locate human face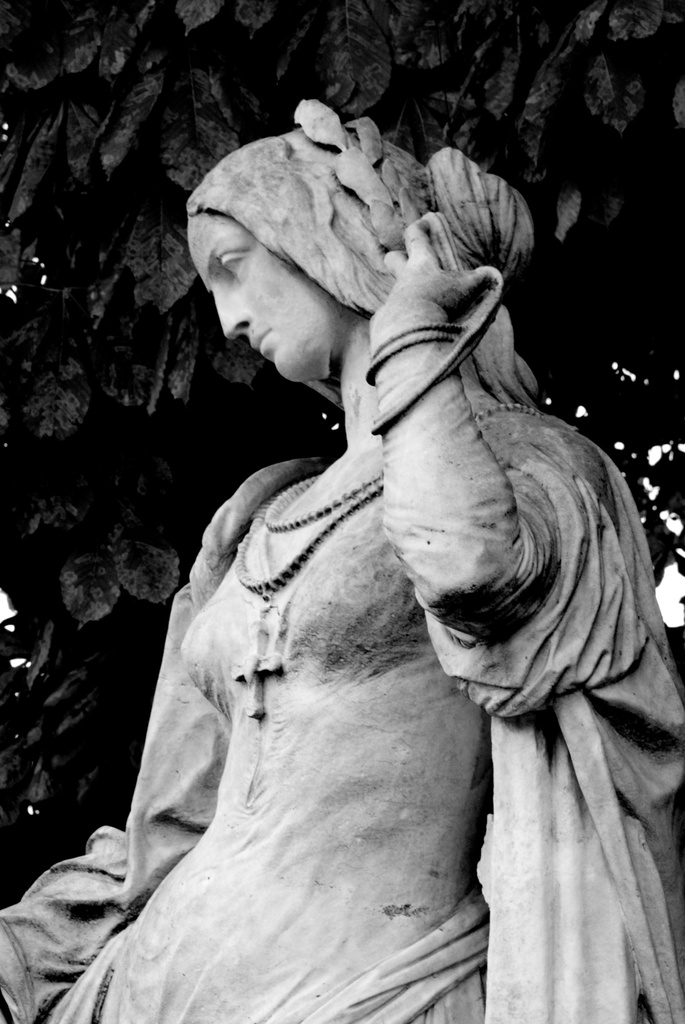
(x1=188, y1=211, x2=347, y2=383)
